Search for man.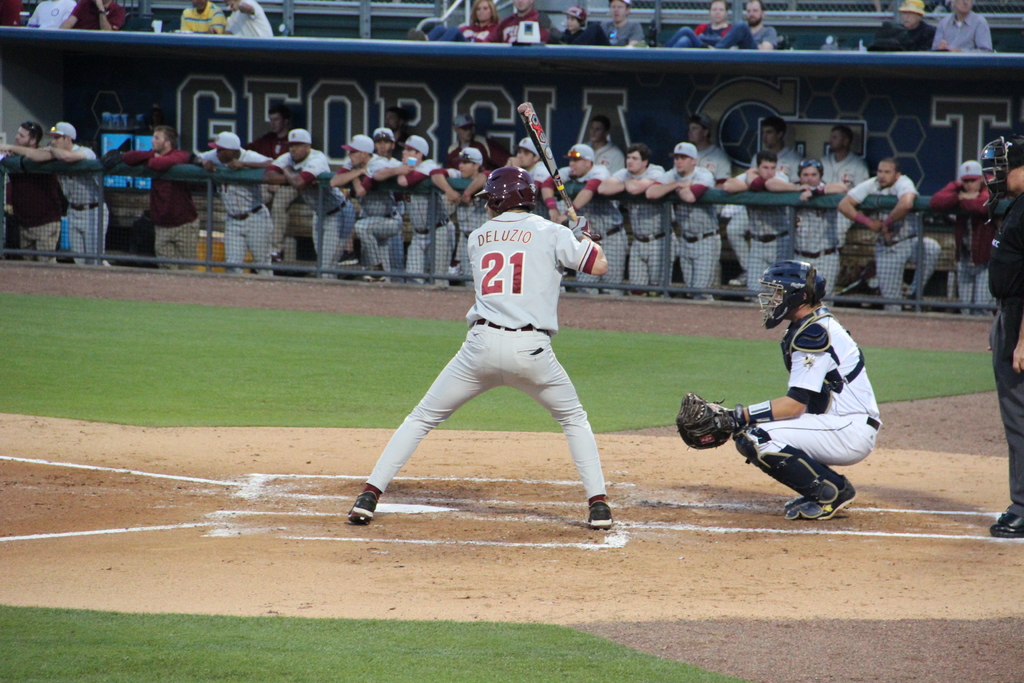
Found at crop(481, 0, 552, 42).
